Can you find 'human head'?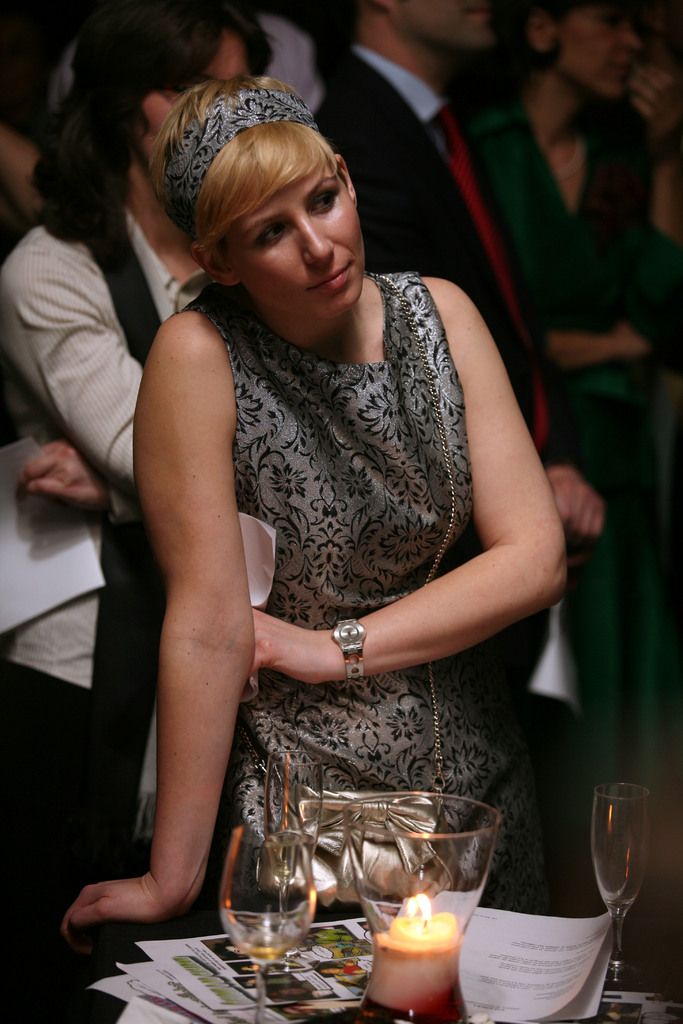
Yes, bounding box: rect(518, 0, 639, 102).
